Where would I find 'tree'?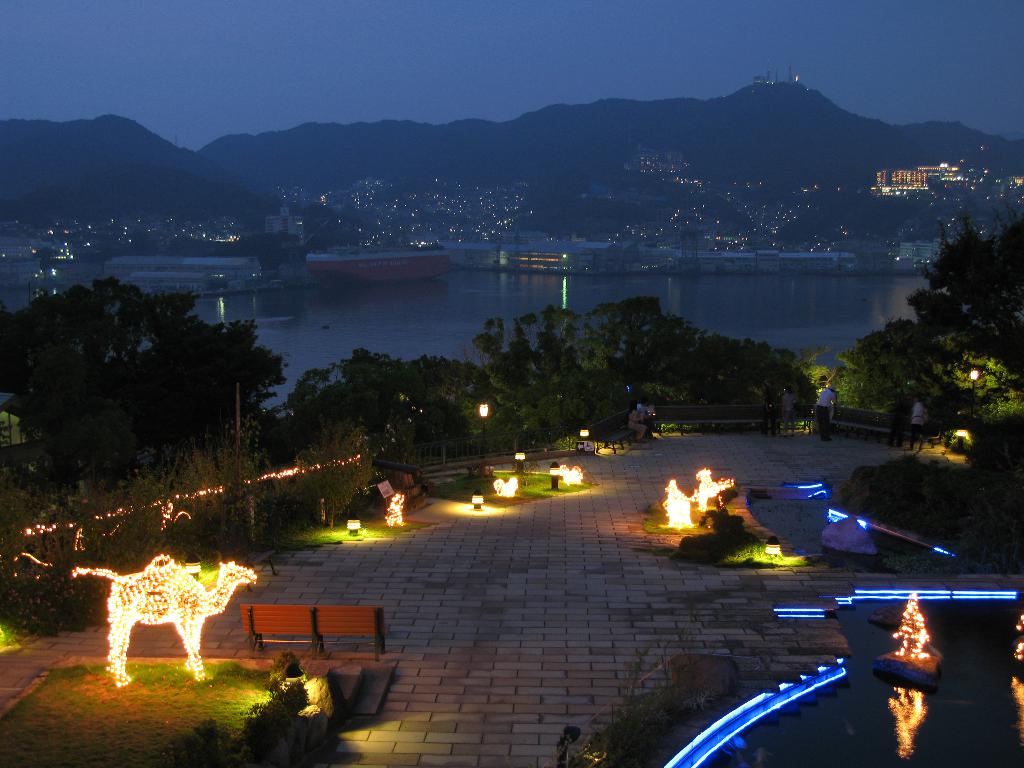
At locate(260, 345, 509, 471).
